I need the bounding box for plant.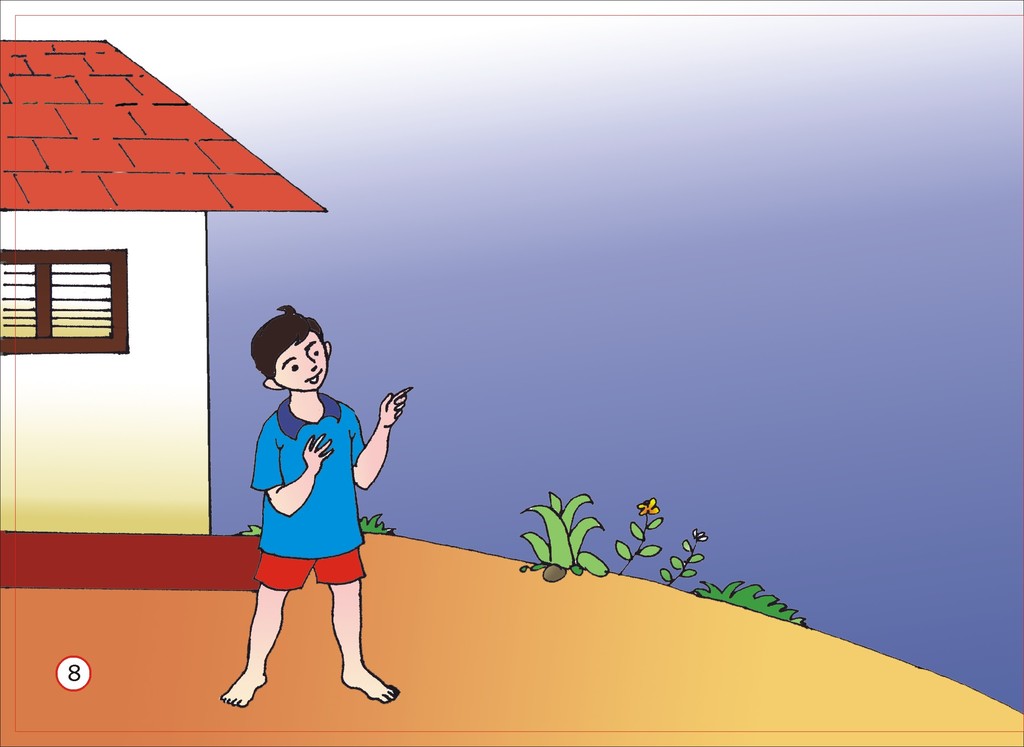
Here it is: x1=657 y1=527 x2=710 y2=586.
